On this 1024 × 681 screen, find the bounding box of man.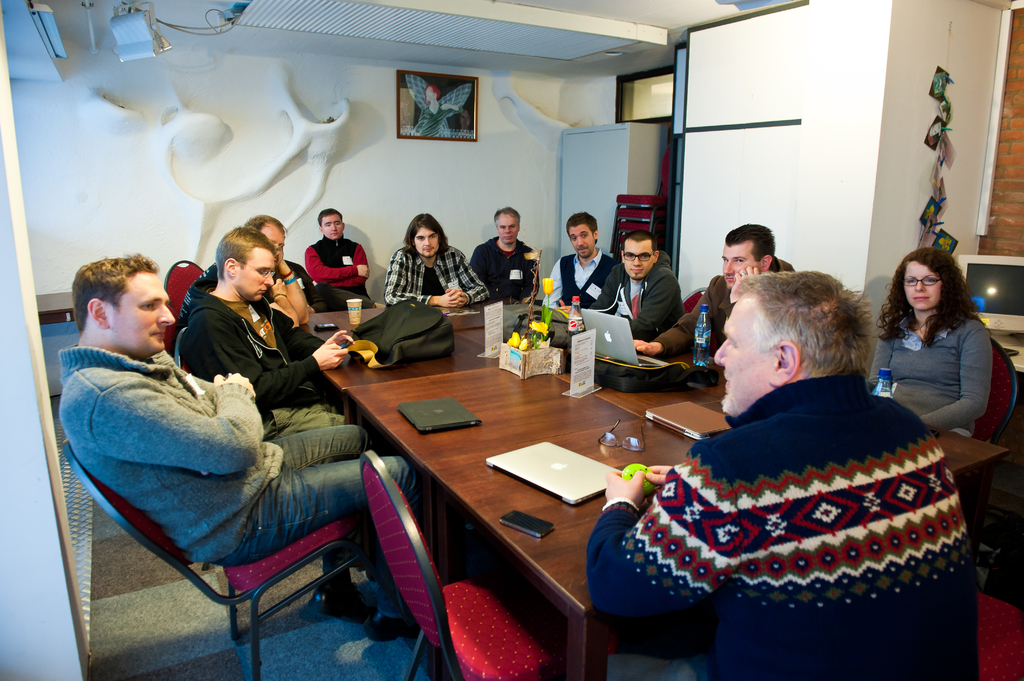
Bounding box: l=175, t=213, r=328, b=326.
